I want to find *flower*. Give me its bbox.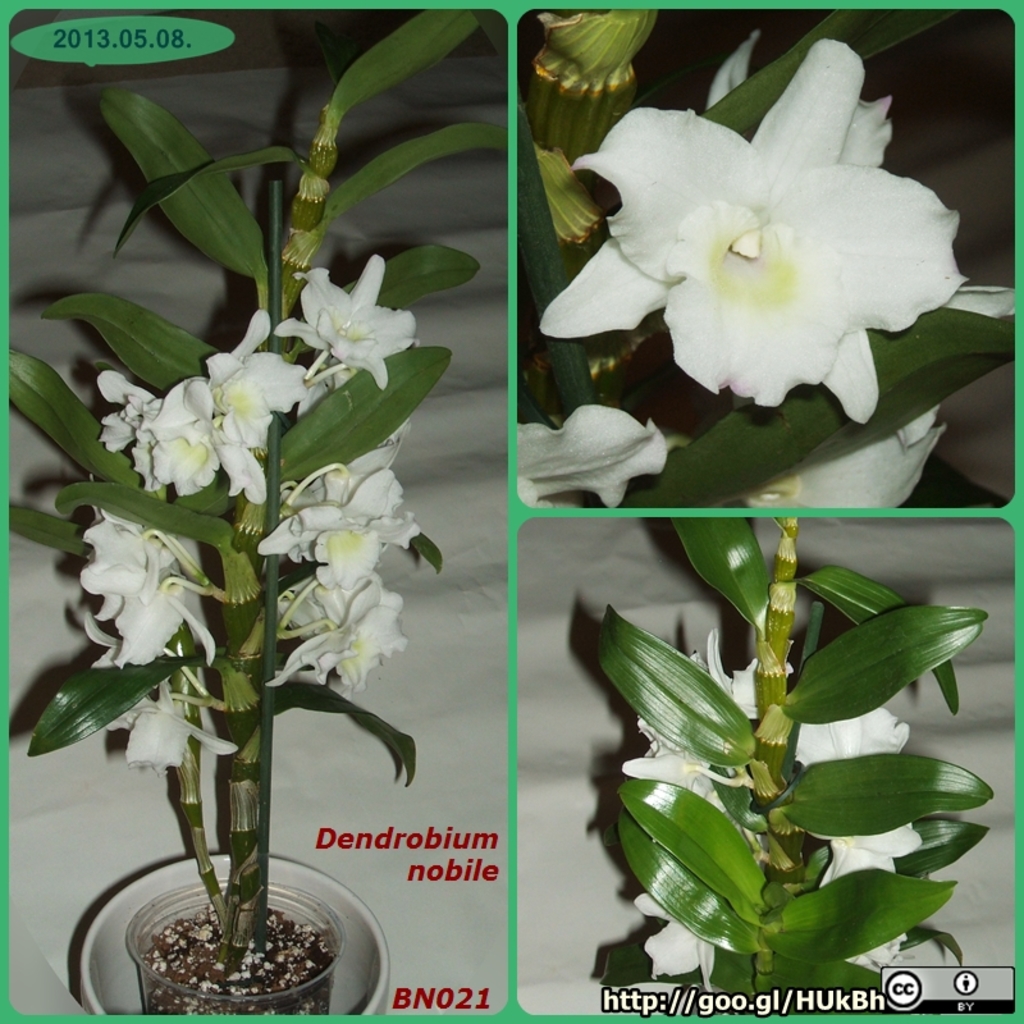
(837,923,900,978).
